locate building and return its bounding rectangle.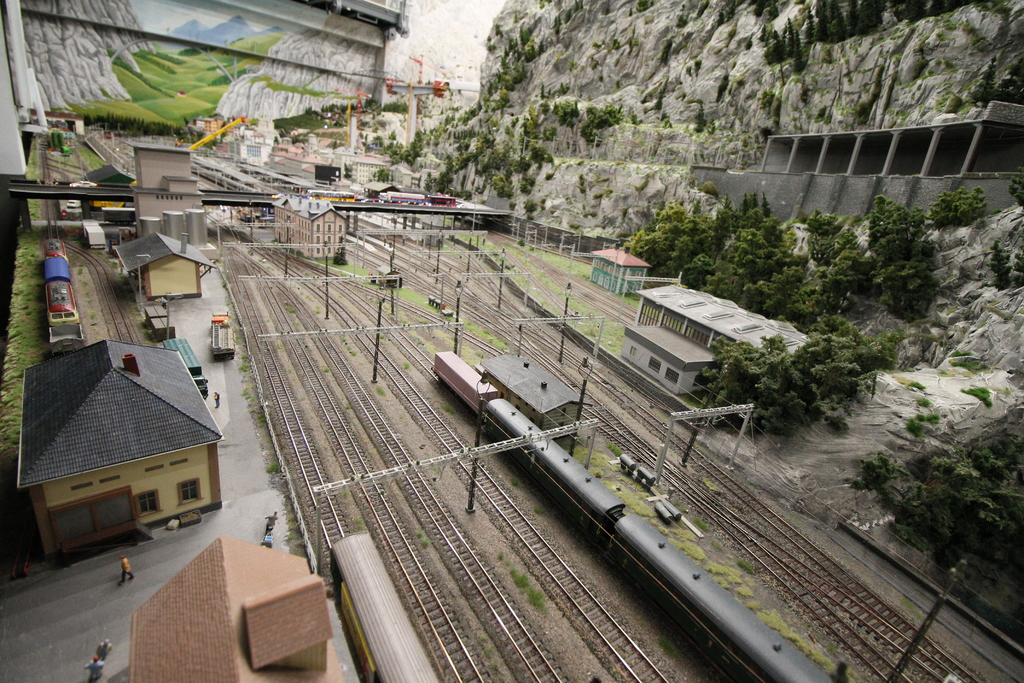
(x1=15, y1=336, x2=223, y2=568).
